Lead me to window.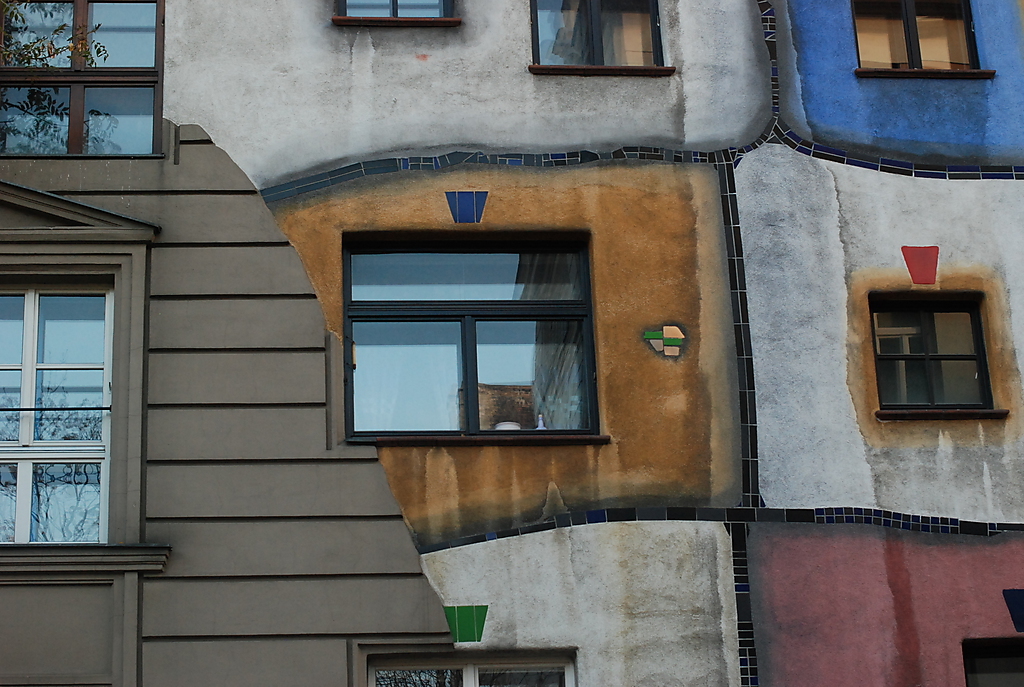
Lead to 966/644/1023/686.
